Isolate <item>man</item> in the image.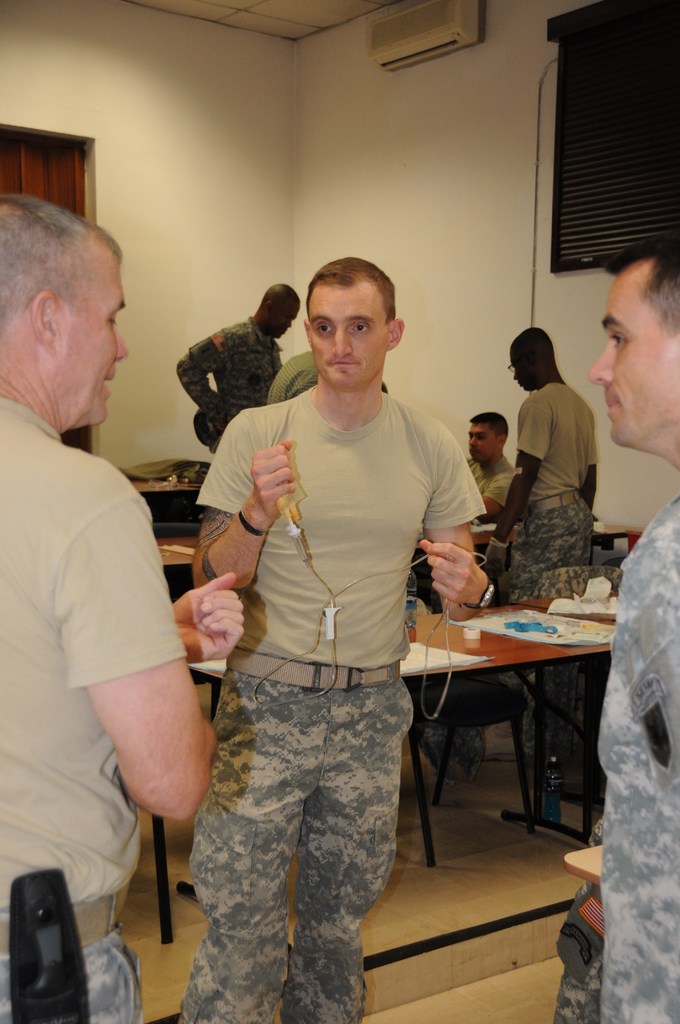
Isolated region: crop(154, 256, 494, 994).
